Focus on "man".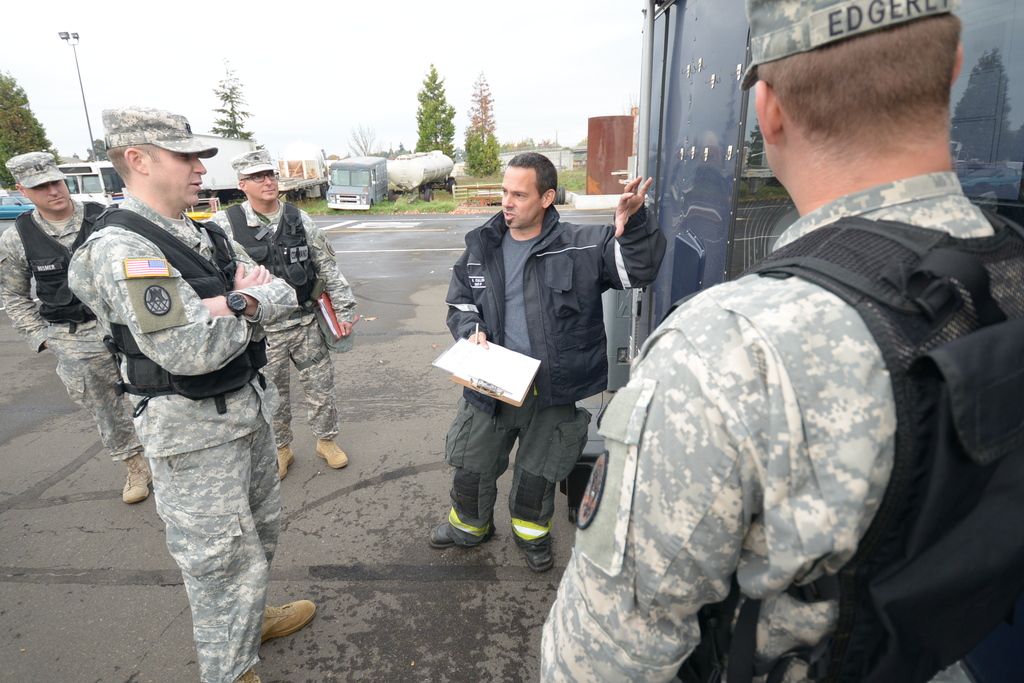
Focused at left=0, top=145, right=136, bottom=504.
